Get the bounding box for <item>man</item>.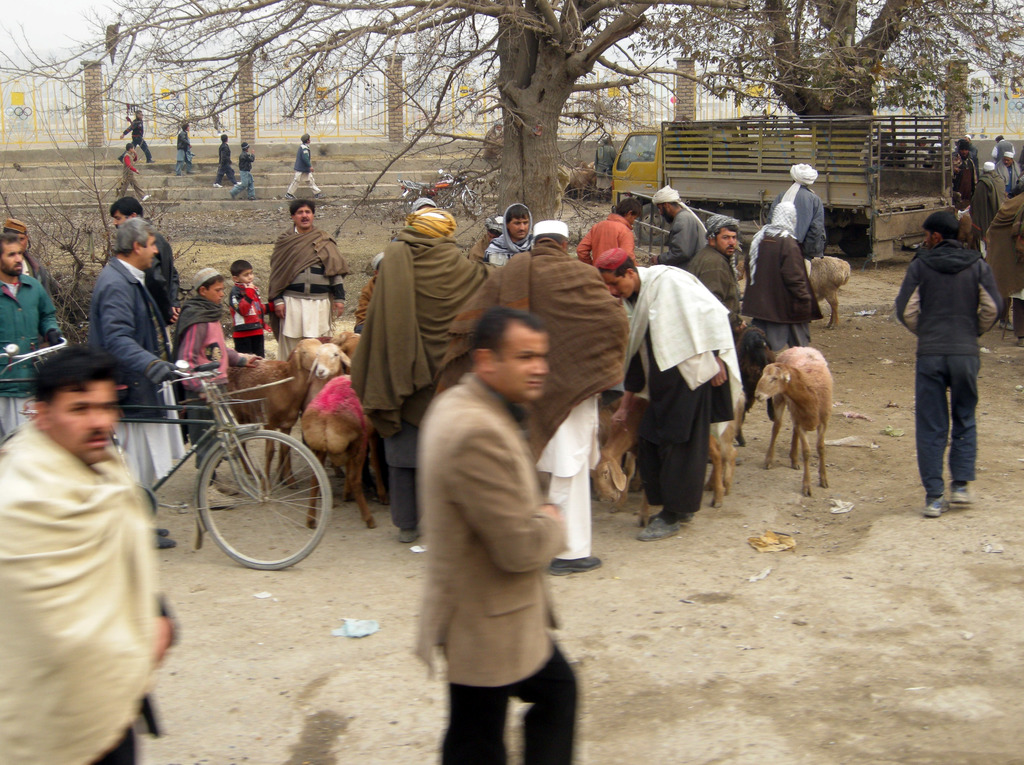
BBox(118, 139, 150, 195).
